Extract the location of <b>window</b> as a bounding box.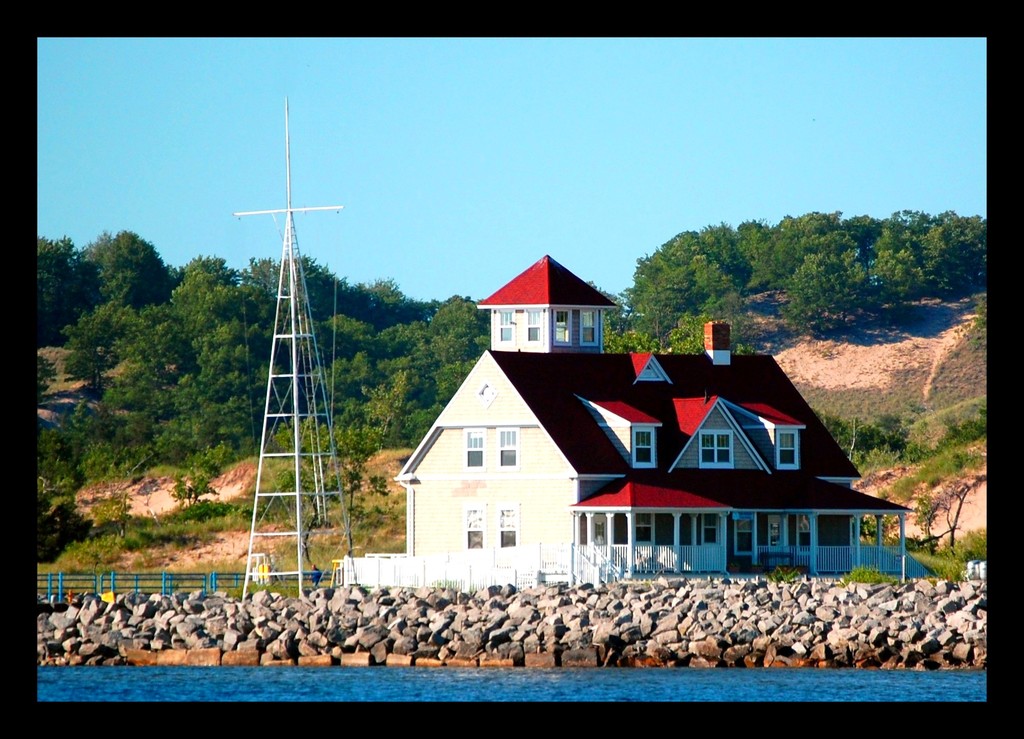
698/434/732/469.
